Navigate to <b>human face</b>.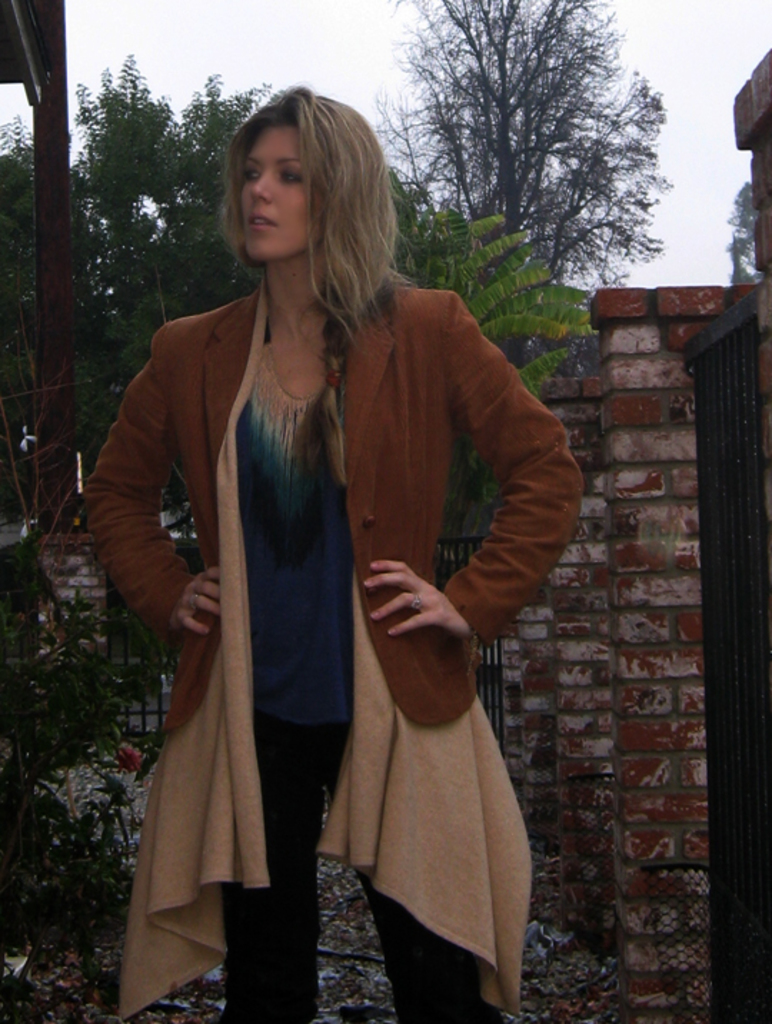
Navigation target: (244,120,322,263).
